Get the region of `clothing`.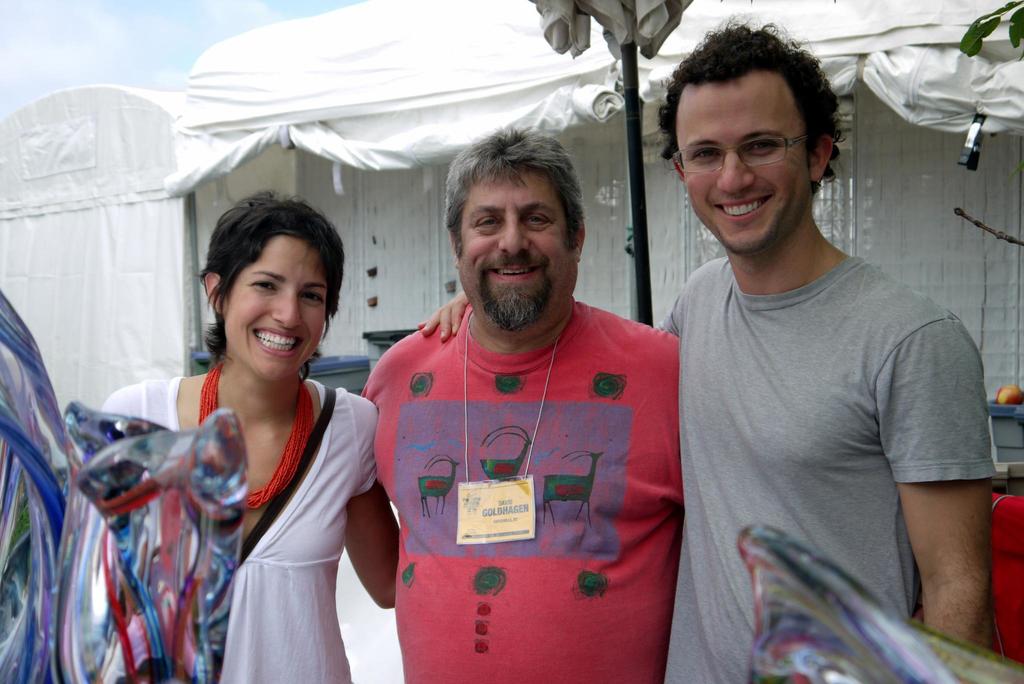
detection(371, 268, 678, 653).
